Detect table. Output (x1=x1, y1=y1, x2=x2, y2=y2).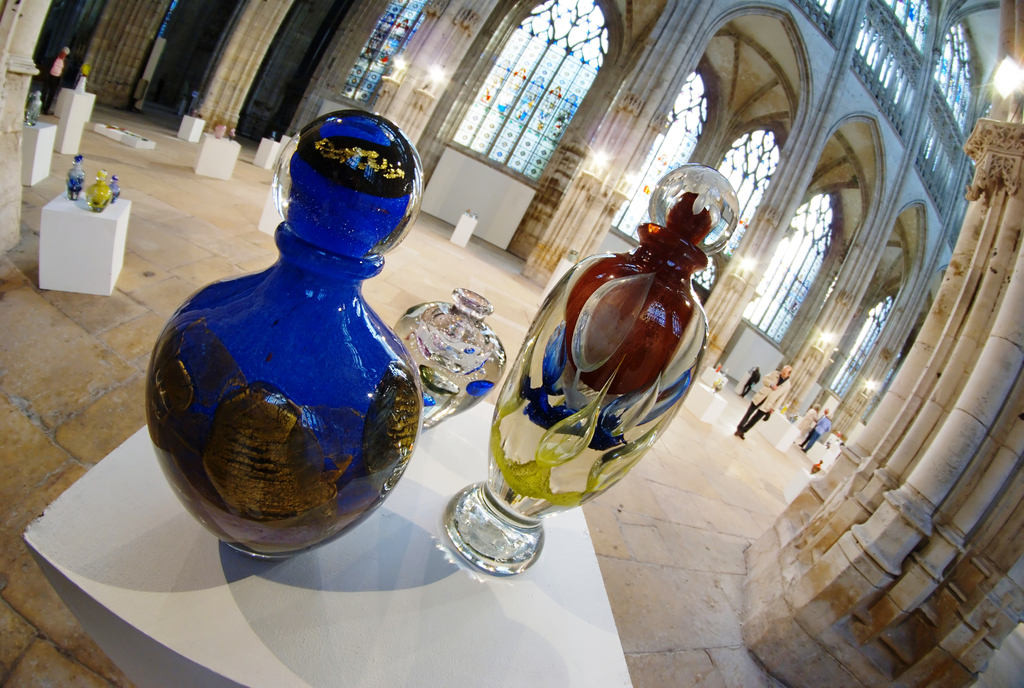
(x1=26, y1=118, x2=56, y2=189).
